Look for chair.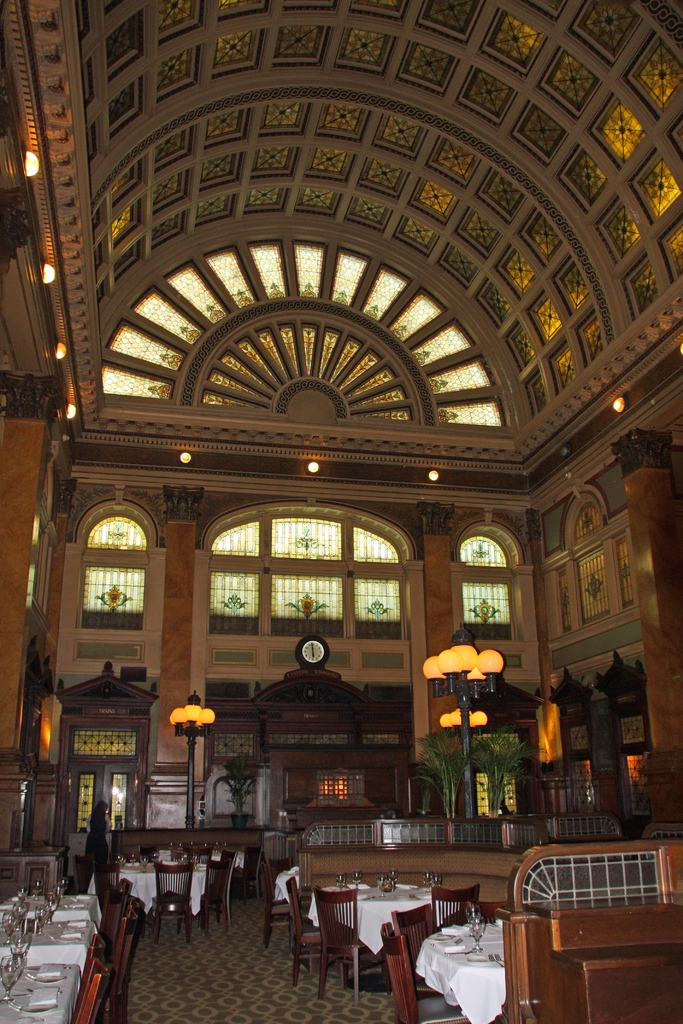
Found: x1=71 y1=905 x2=148 y2=1023.
